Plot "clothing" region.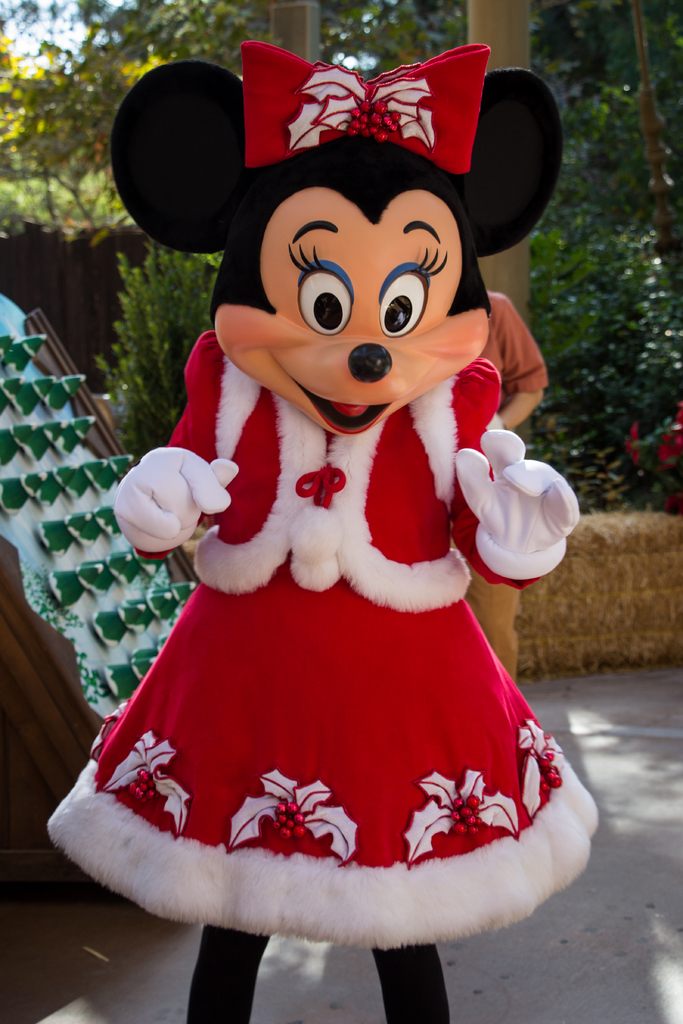
Plotted at locate(85, 263, 591, 895).
